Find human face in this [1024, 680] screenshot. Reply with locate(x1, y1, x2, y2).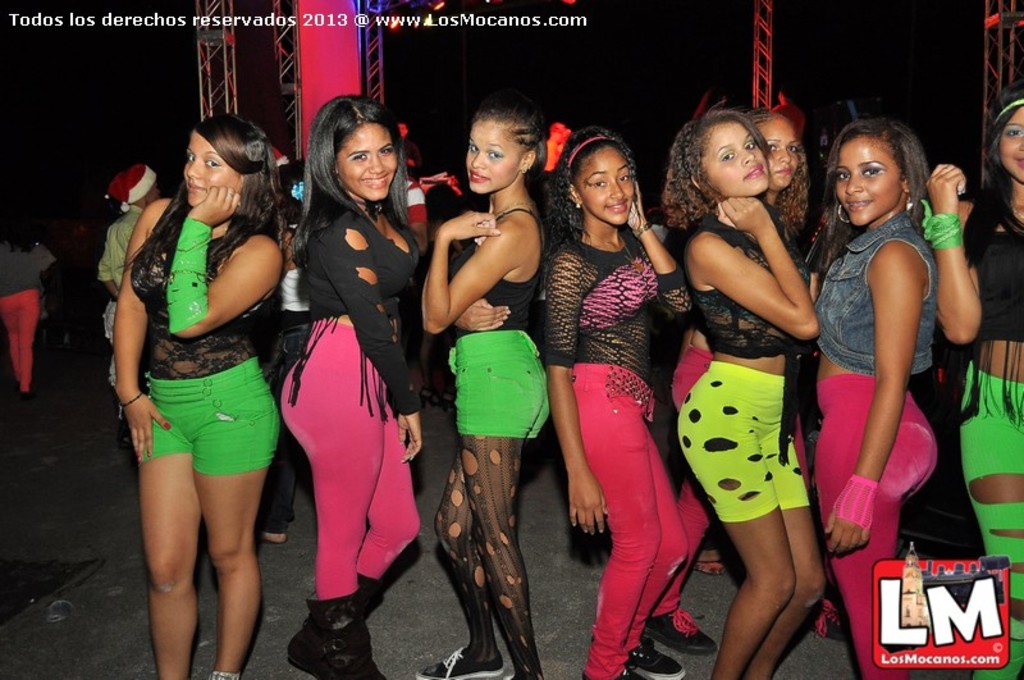
locate(466, 122, 527, 196).
